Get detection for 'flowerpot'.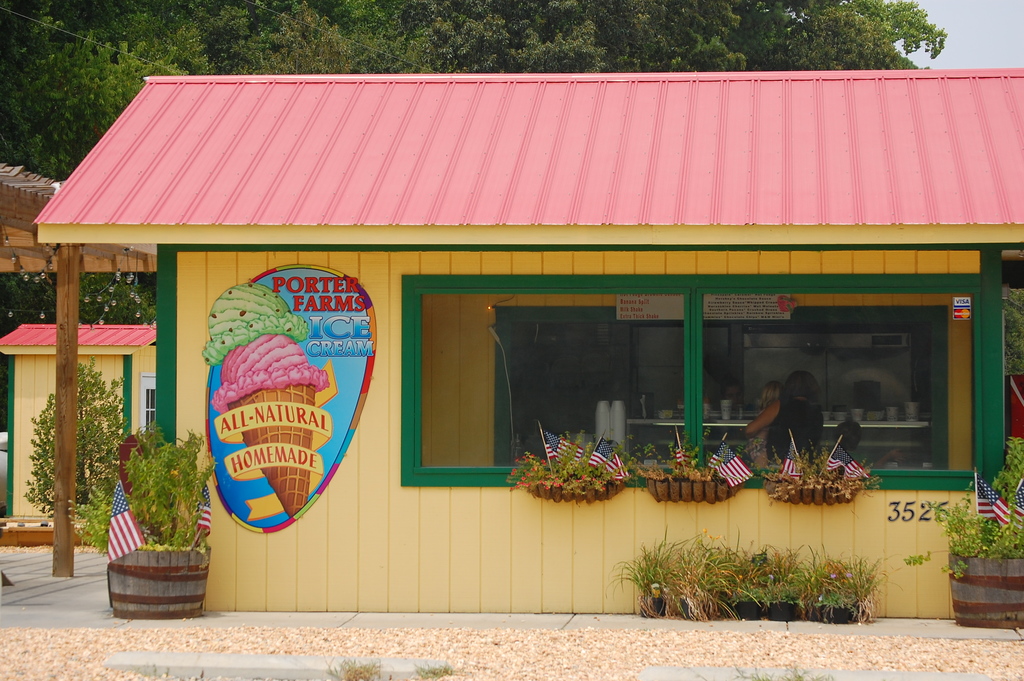
Detection: l=736, t=593, r=766, b=621.
